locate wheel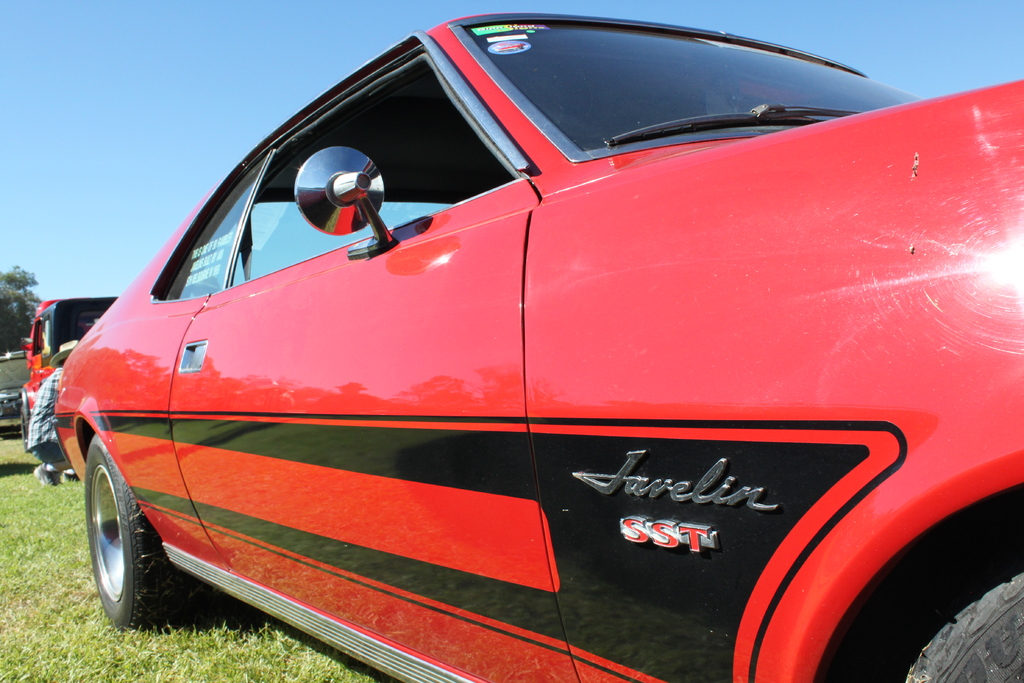
902,574,1023,682
